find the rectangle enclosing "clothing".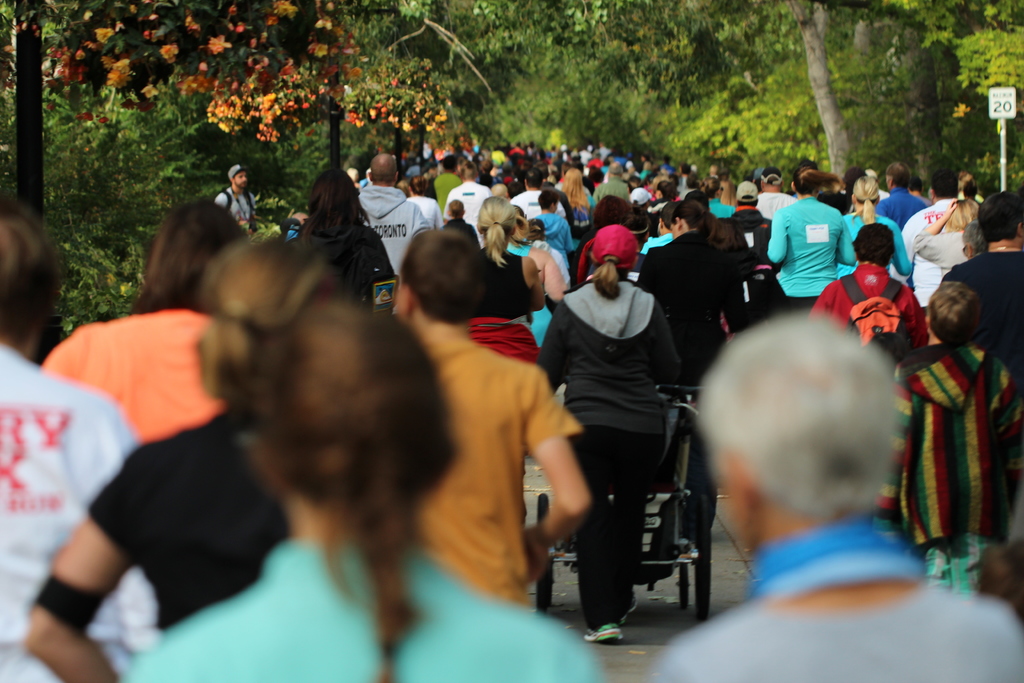
214:184:266:247.
